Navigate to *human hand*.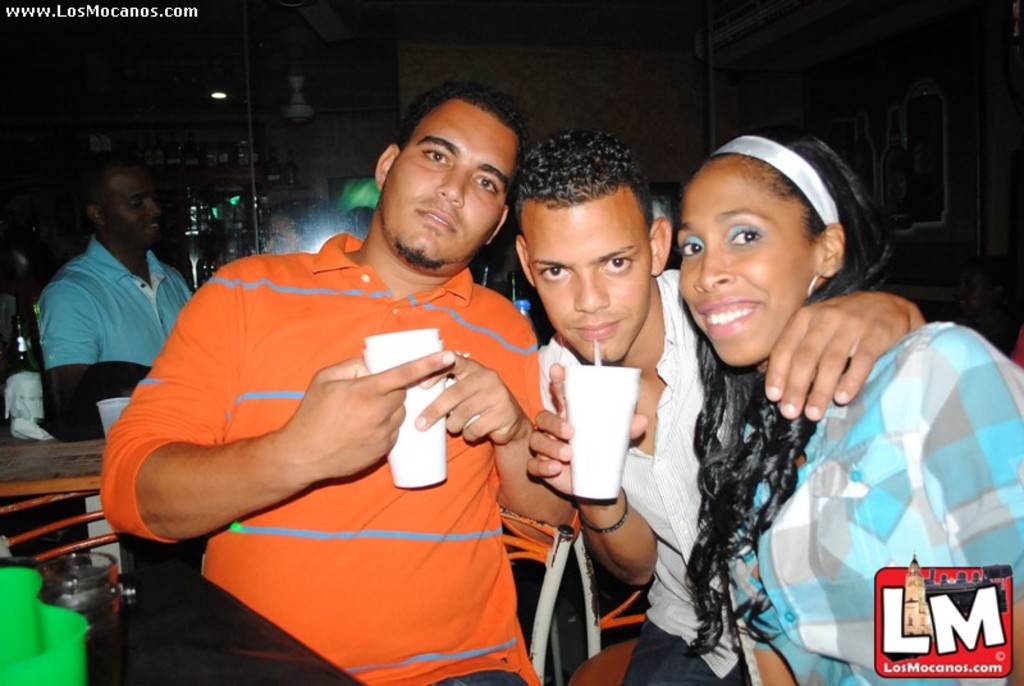
Navigation target: l=777, t=283, r=929, b=422.
